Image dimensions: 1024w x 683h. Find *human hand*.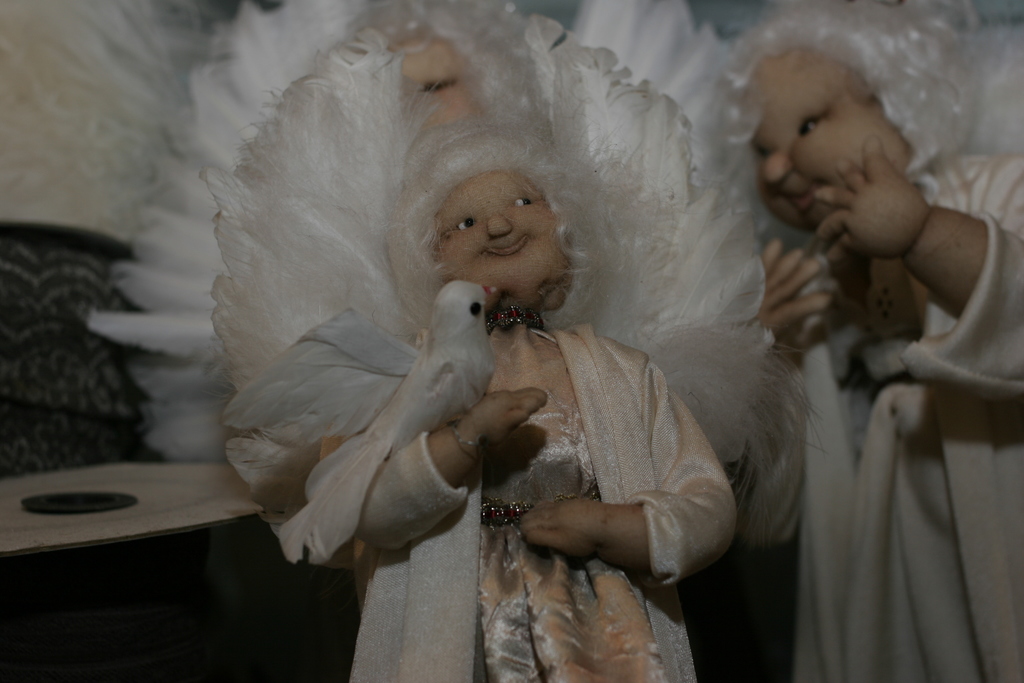
region(745, 235, 831, 343).
